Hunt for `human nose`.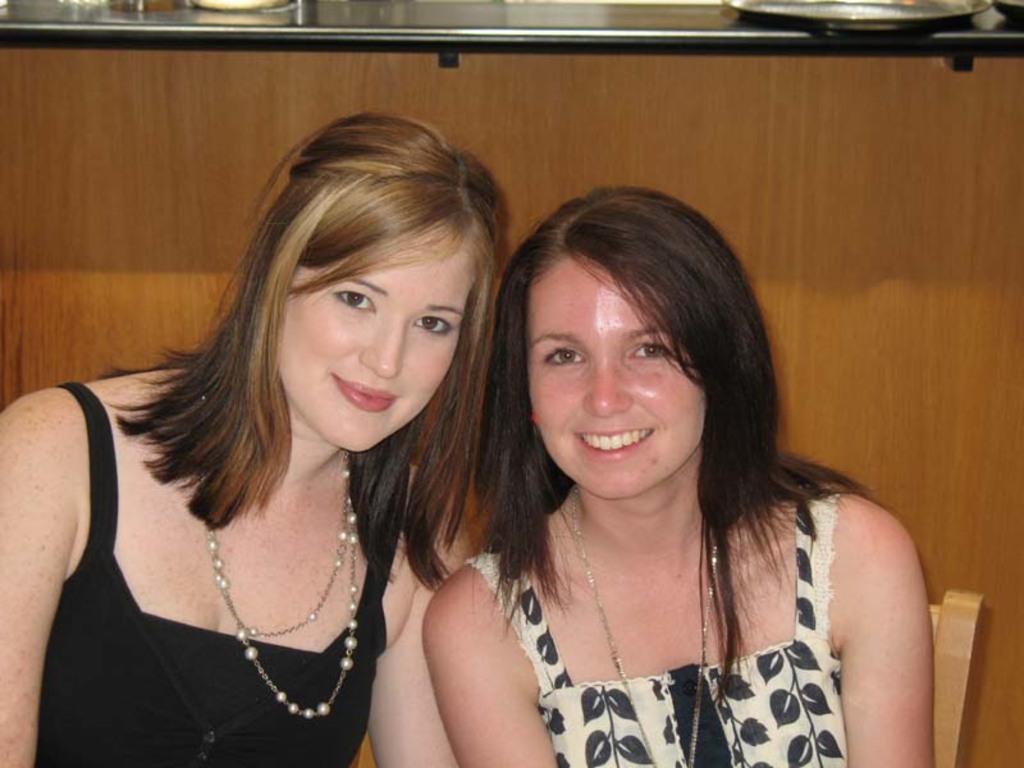
Hunted down at <region>582, 353, 632, 413</region>.
